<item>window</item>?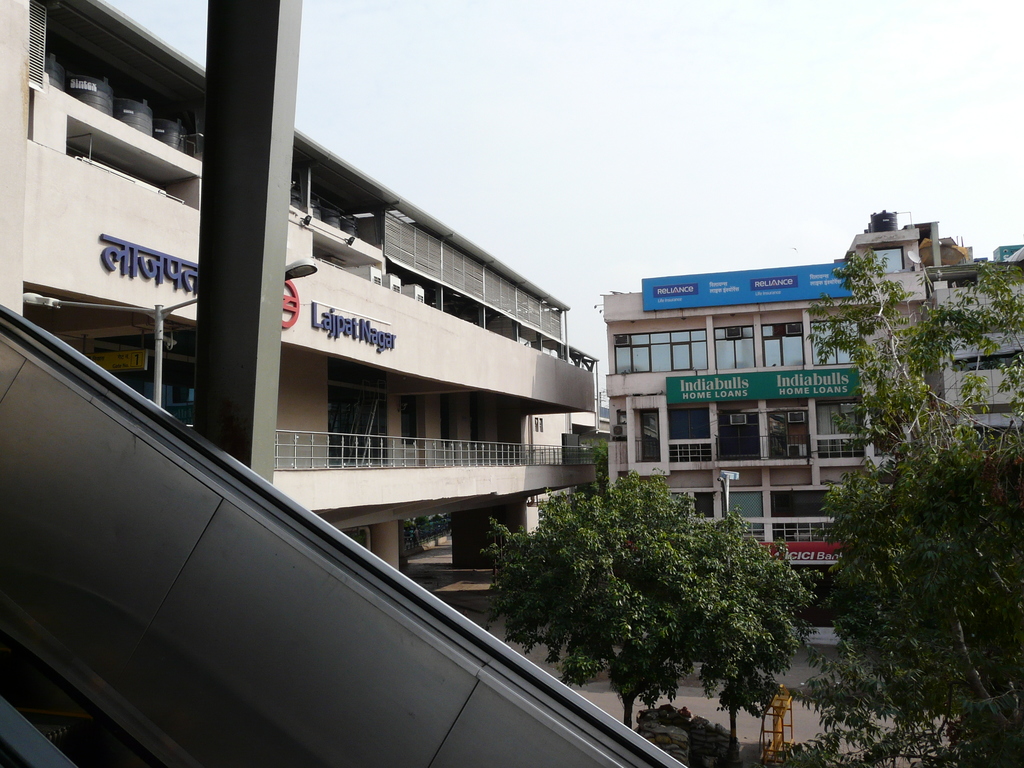
crop(817, 397, 861, 433)
